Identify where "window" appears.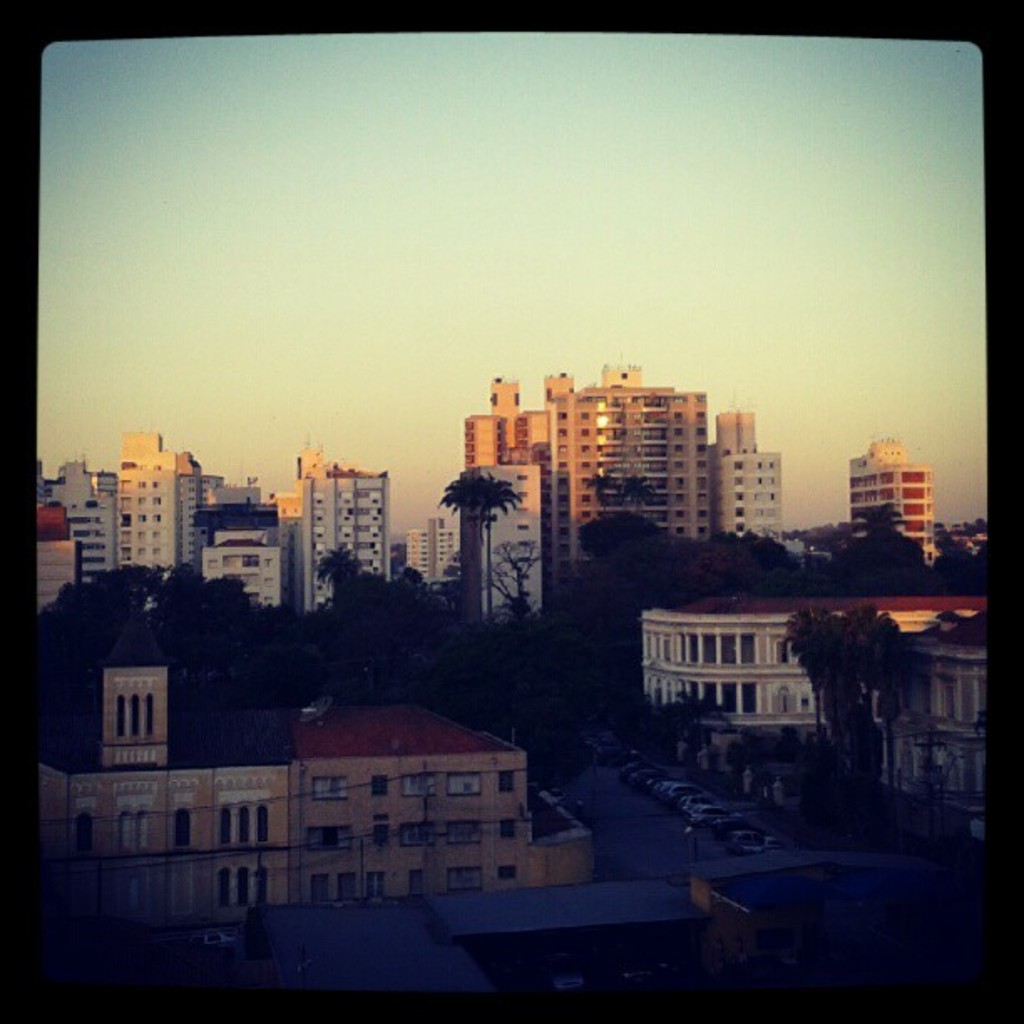
Appears at Rect(440, 776, 484, 793).
